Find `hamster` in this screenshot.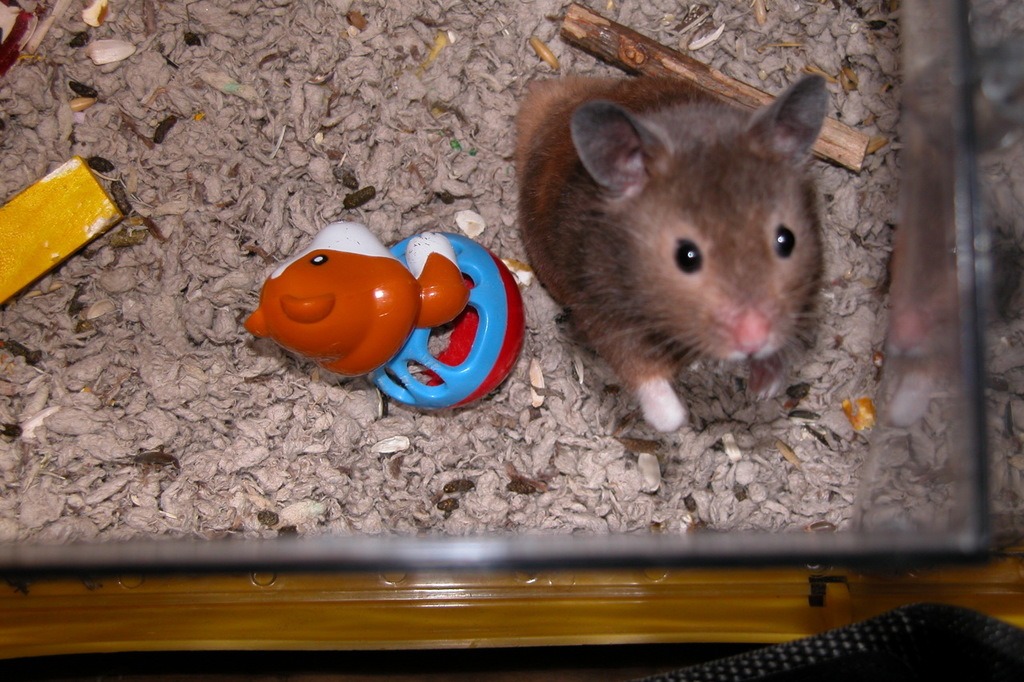
The bounding box for `hamster` is rect(510, 68, 832, 431).
